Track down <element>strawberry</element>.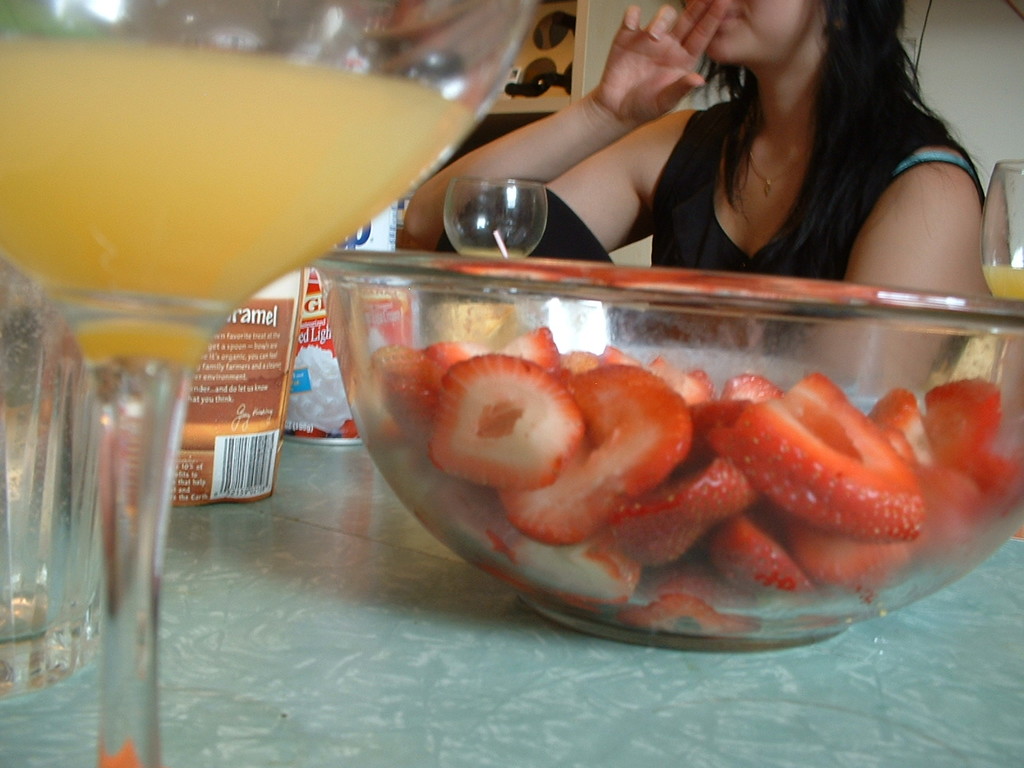
Tracked to 490,354,706,554.
